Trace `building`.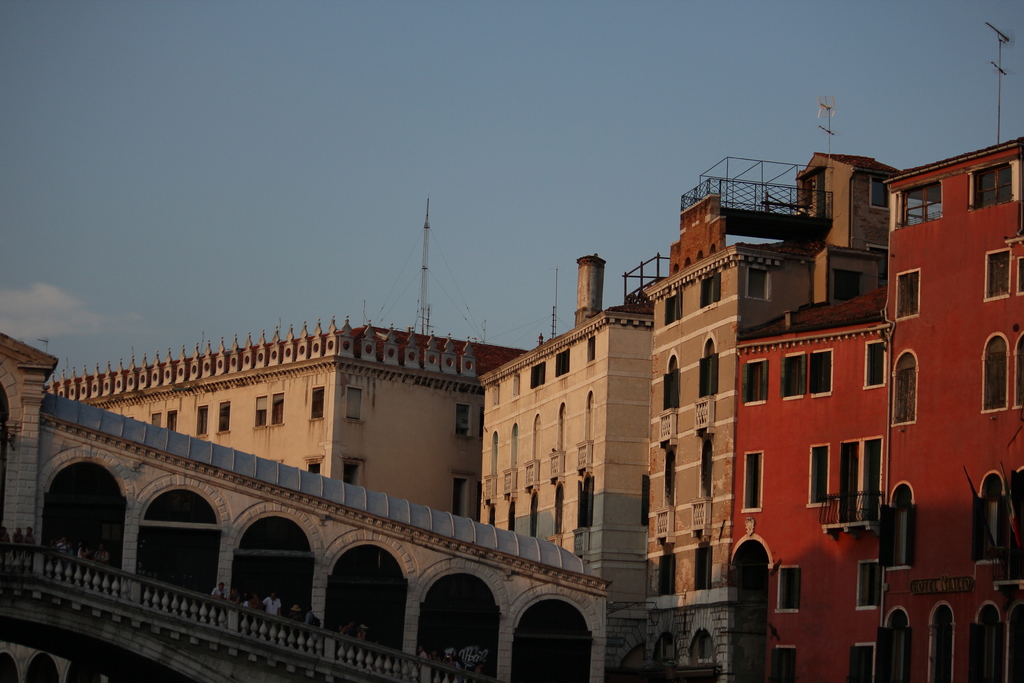
Traced to {"x1": 486, "y1": 150, "x2": 909, "y2": 678}.
